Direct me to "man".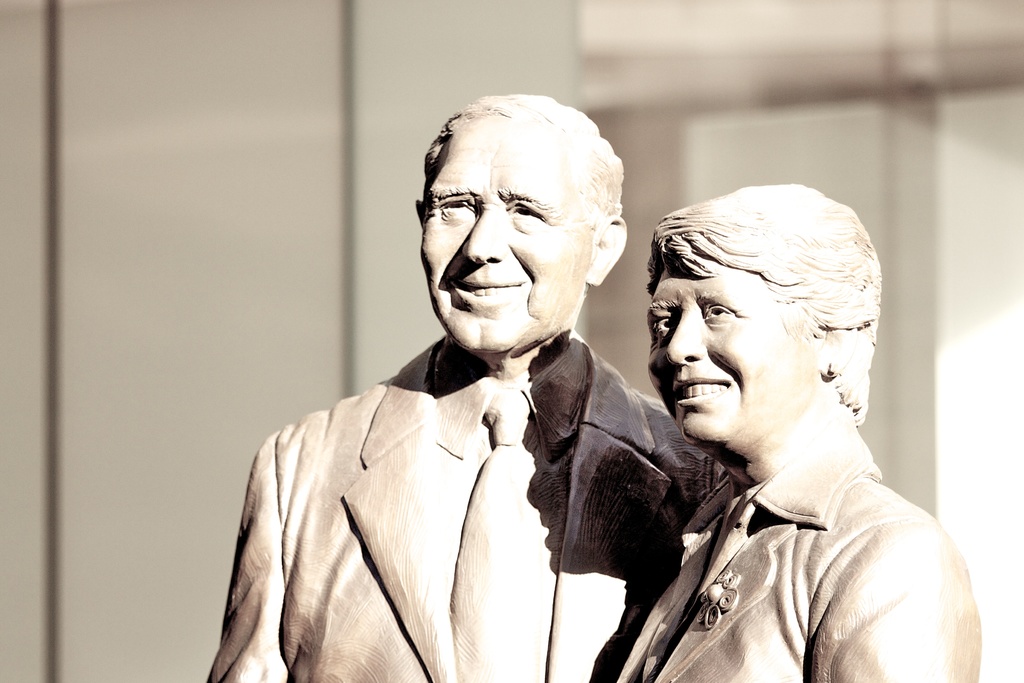
Direction: (218,83,726,668).
